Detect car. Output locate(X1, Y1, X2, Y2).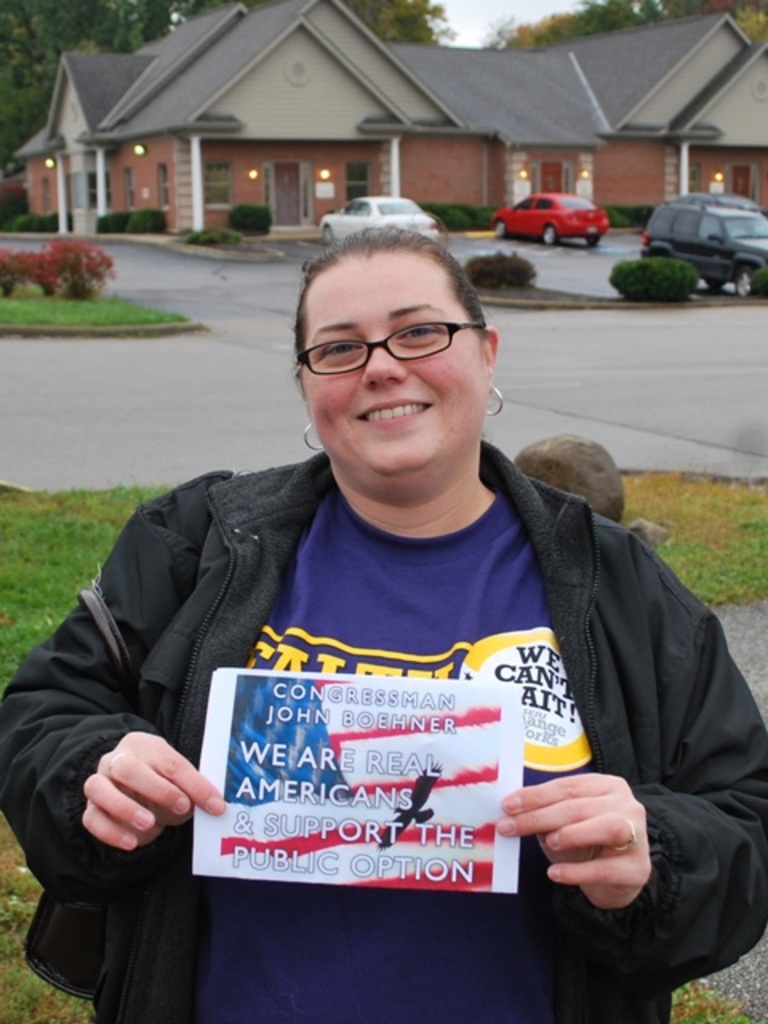
locate(491, 190, 621, 246).
